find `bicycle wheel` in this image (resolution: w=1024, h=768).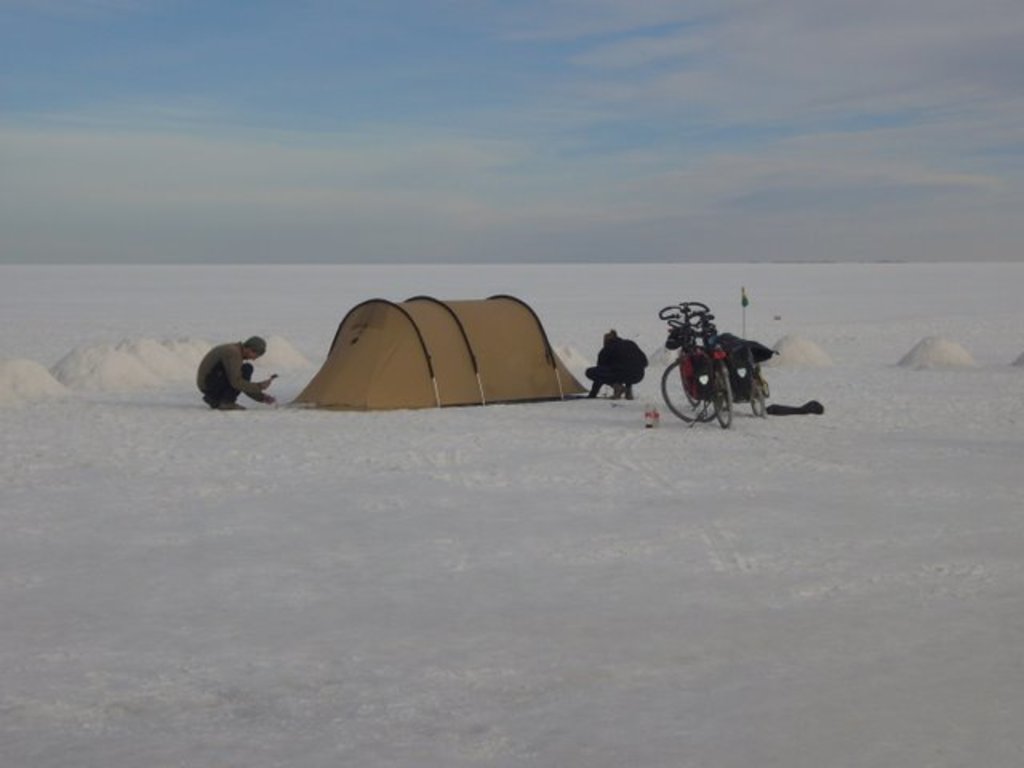
select_region(717, 368, 734, 430).
